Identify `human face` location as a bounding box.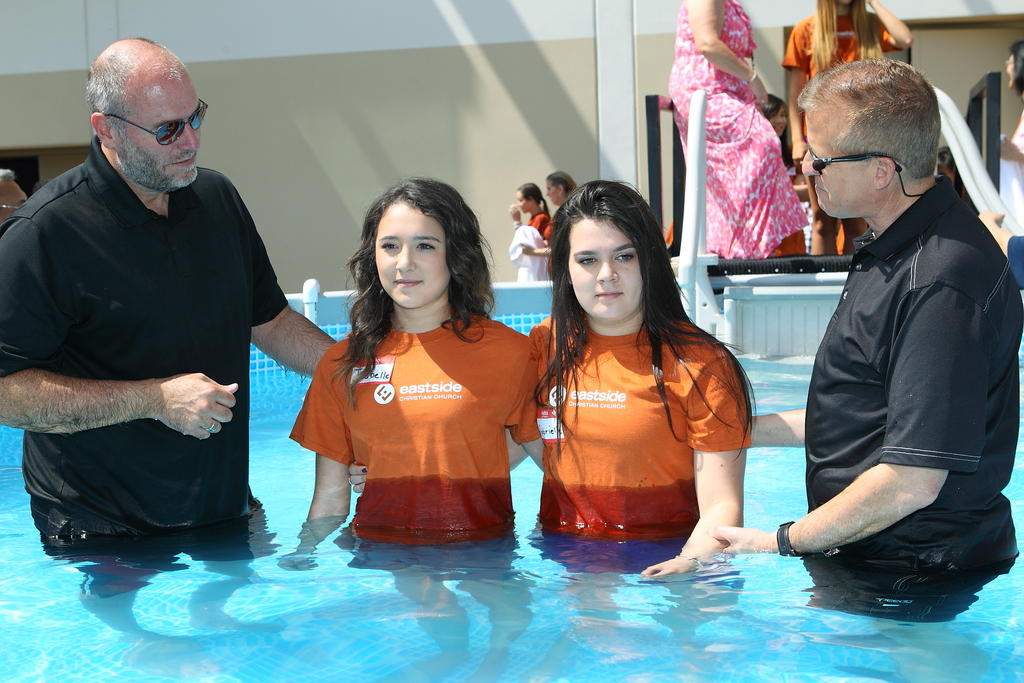
bbox(379, 199, 452, 314).
